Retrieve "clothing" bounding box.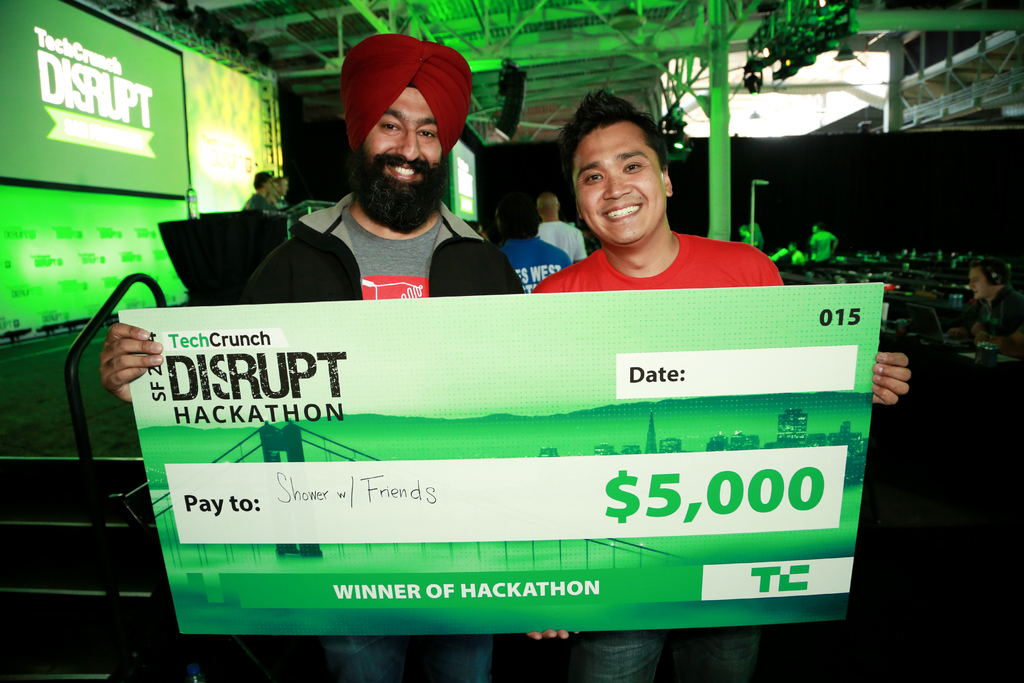
Bounding box: x1=982, y1=279, x2=1023, y2=354.
